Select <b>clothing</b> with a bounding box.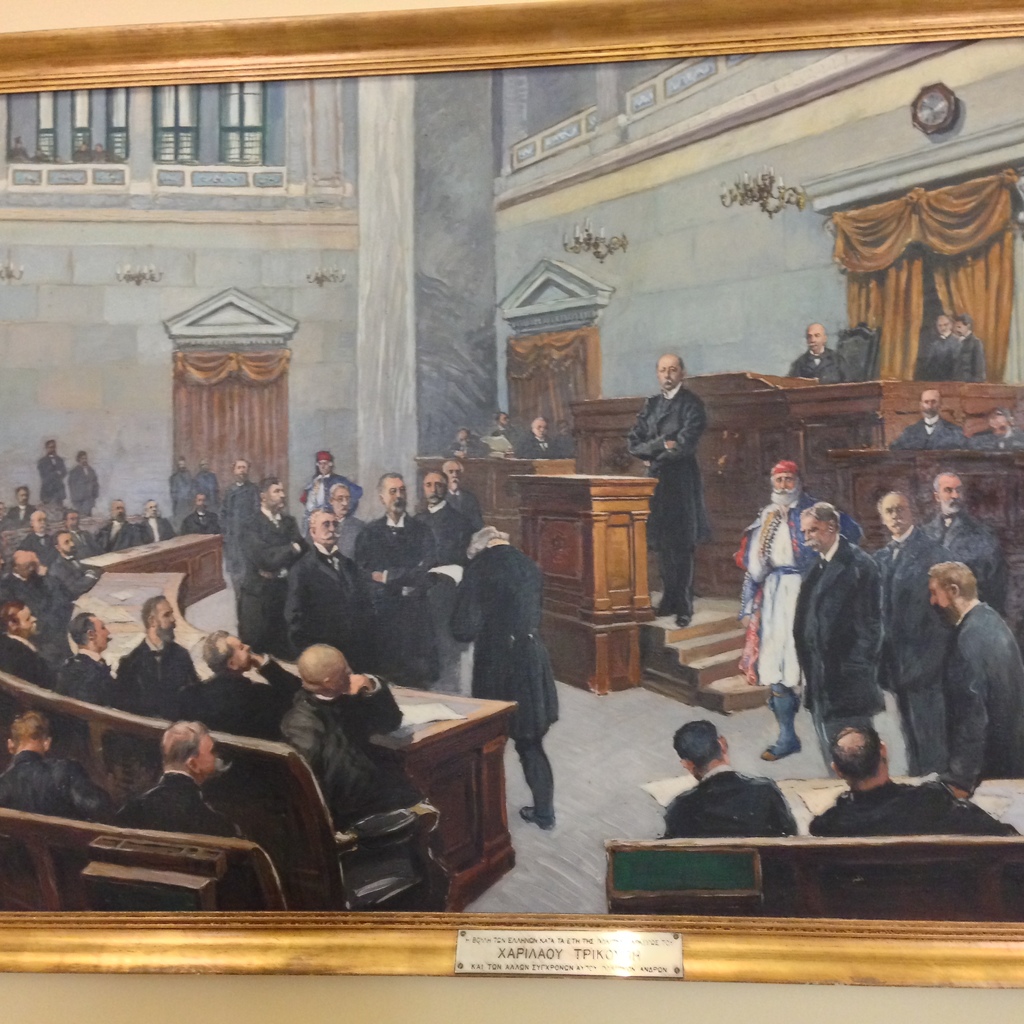
891, 682, 945, 772.
